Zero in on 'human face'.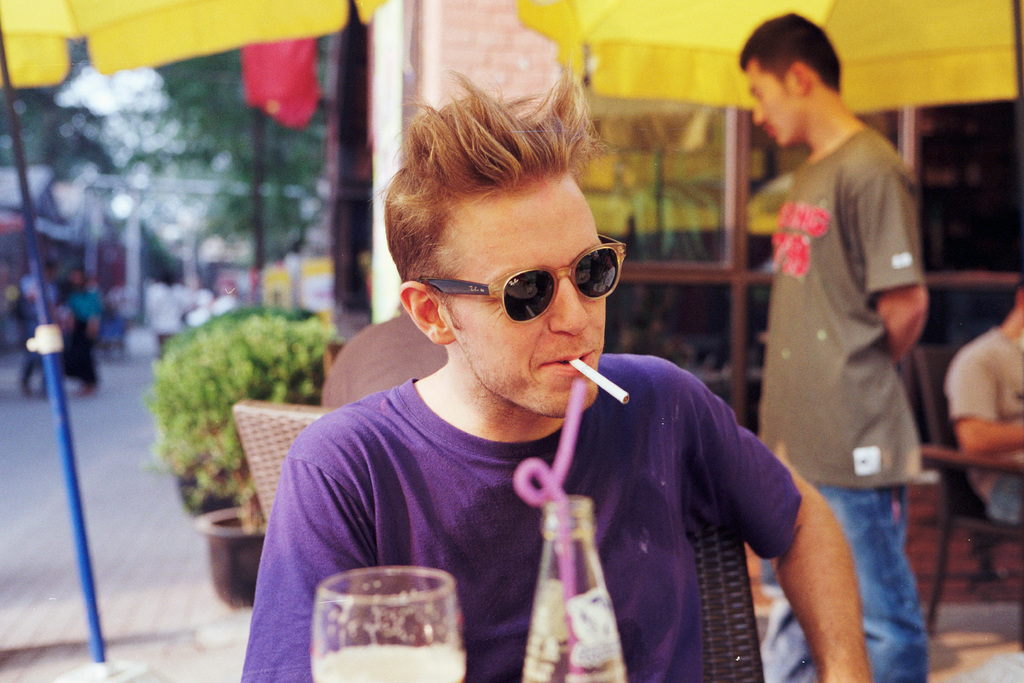
Zeroed in: 445,193,605,414.
